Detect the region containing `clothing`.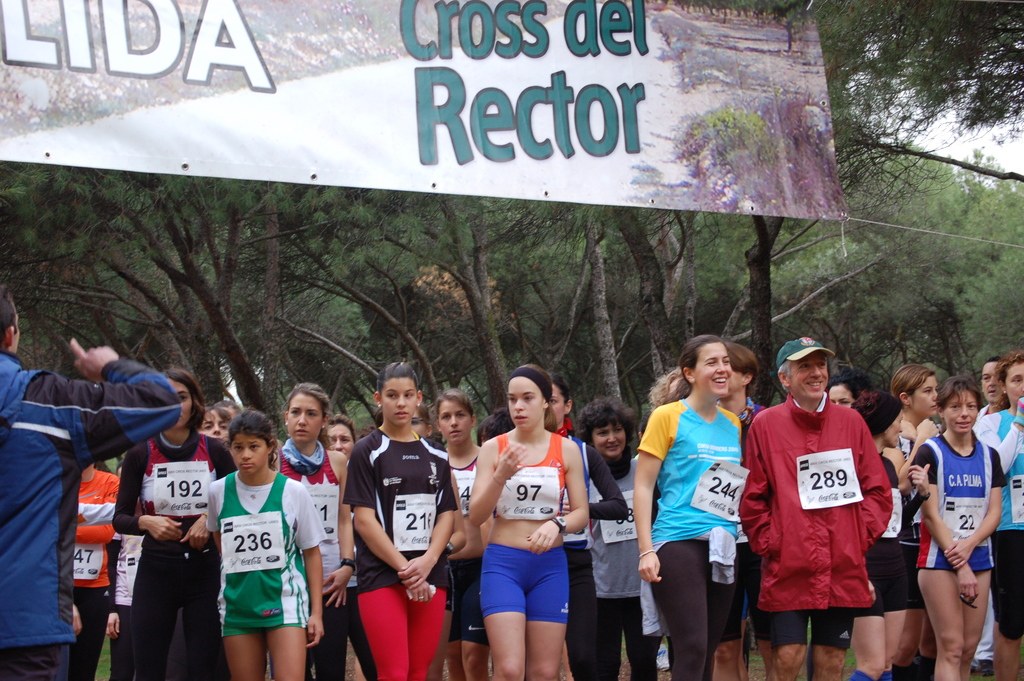
762:394:910:637.
